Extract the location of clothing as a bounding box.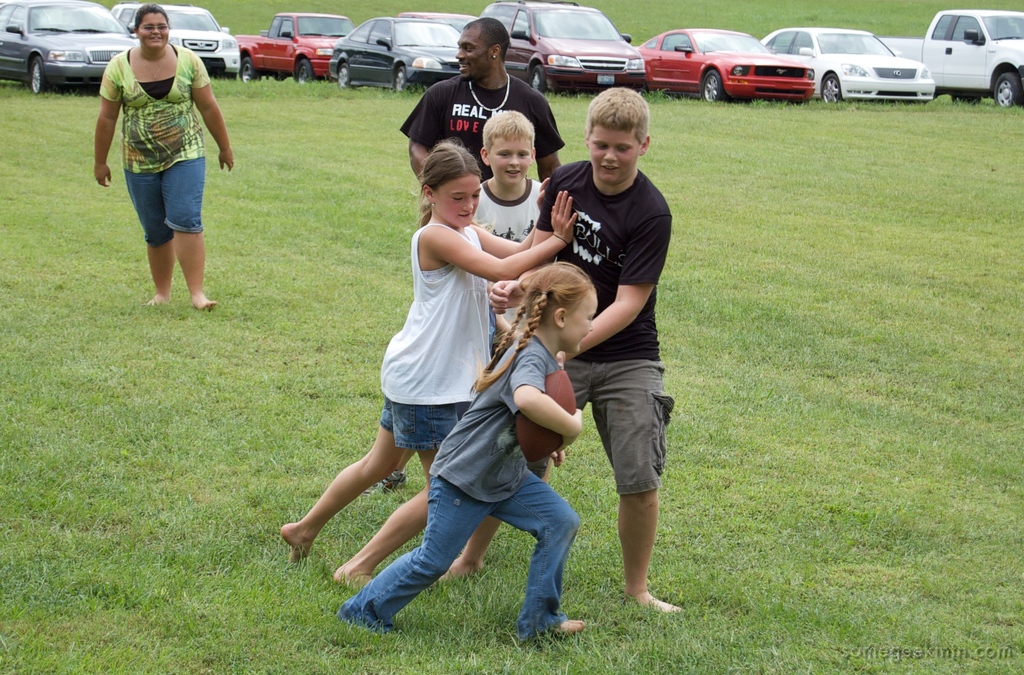
locate(107, 11, 215, 280).
